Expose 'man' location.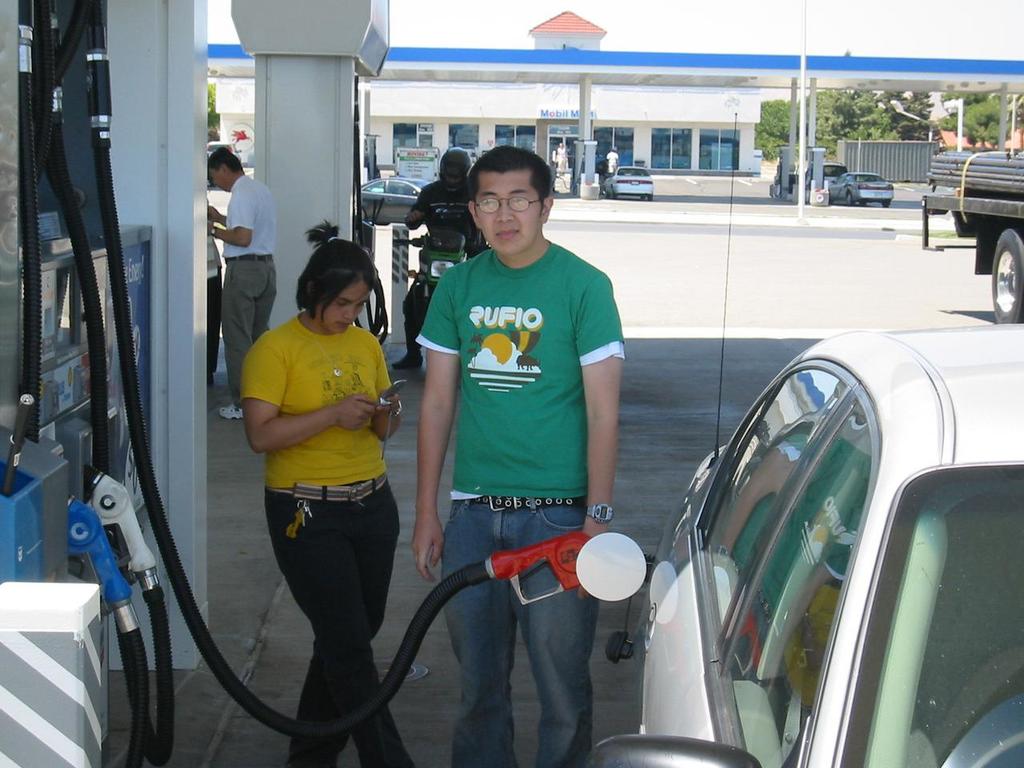
Exposed at 397/146/643/698.
